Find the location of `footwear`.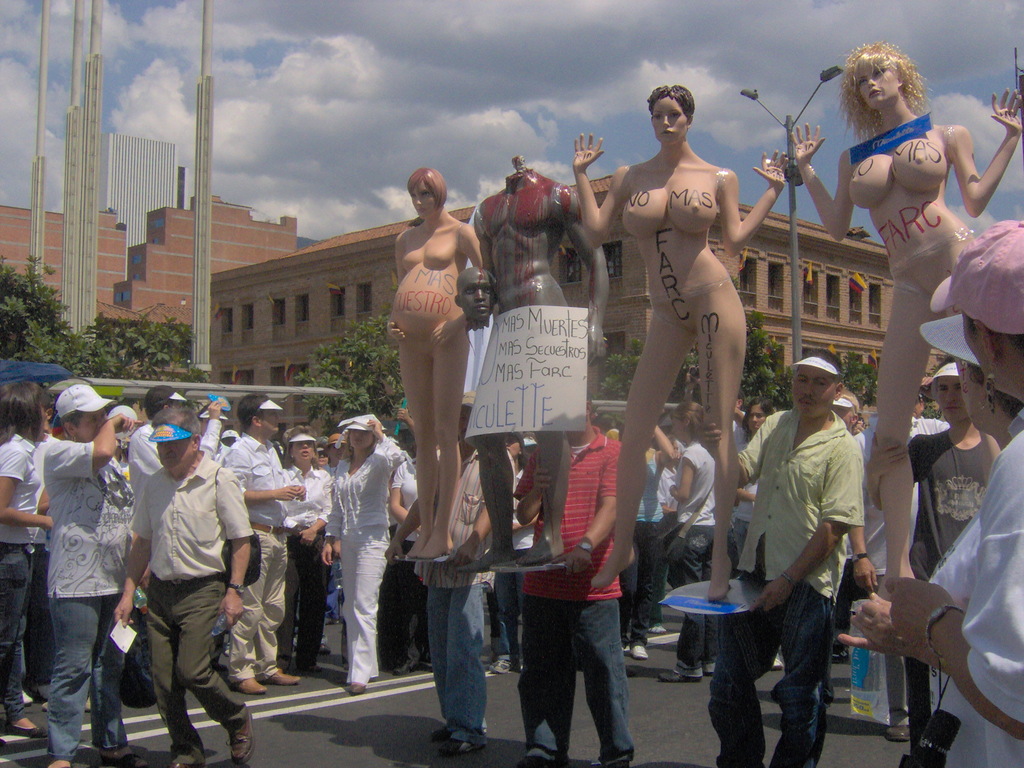
Location: 323 616 338 627.
